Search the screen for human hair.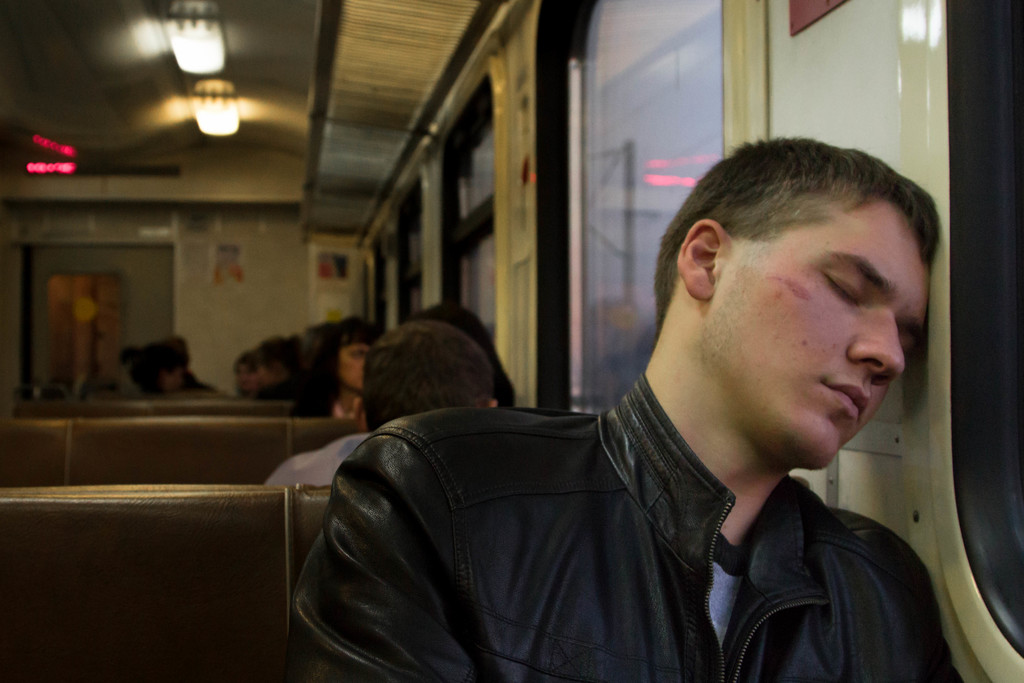
Found at 365, 320, 496, 431.
